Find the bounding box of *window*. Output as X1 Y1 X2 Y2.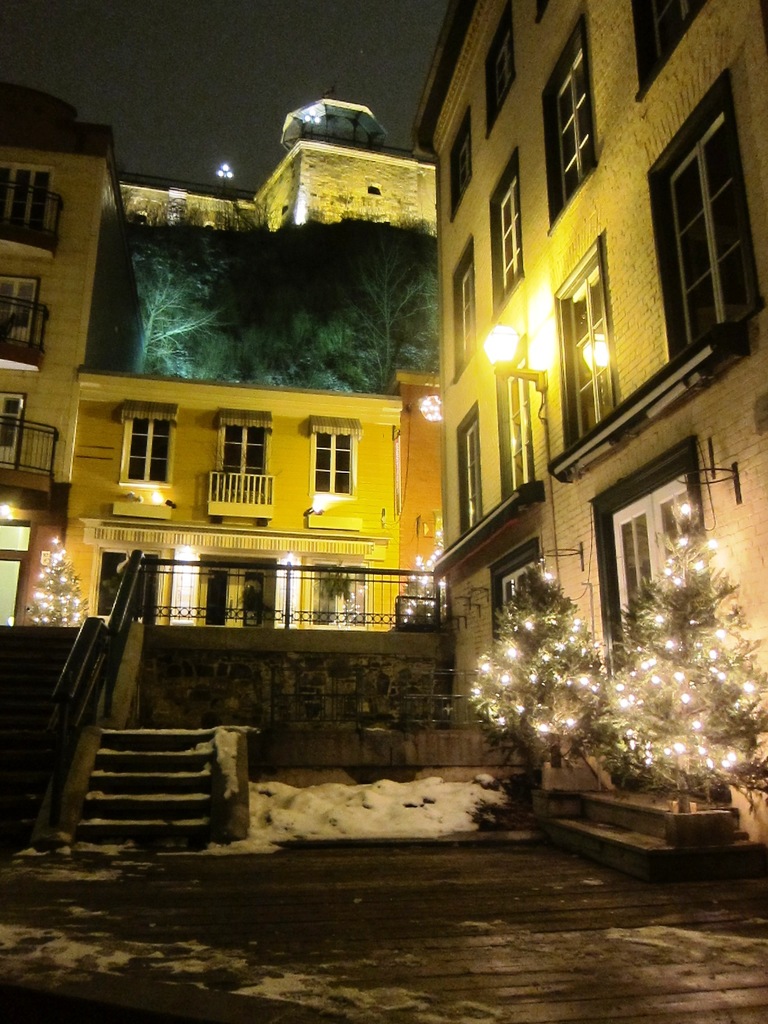
0 269 35 358.
